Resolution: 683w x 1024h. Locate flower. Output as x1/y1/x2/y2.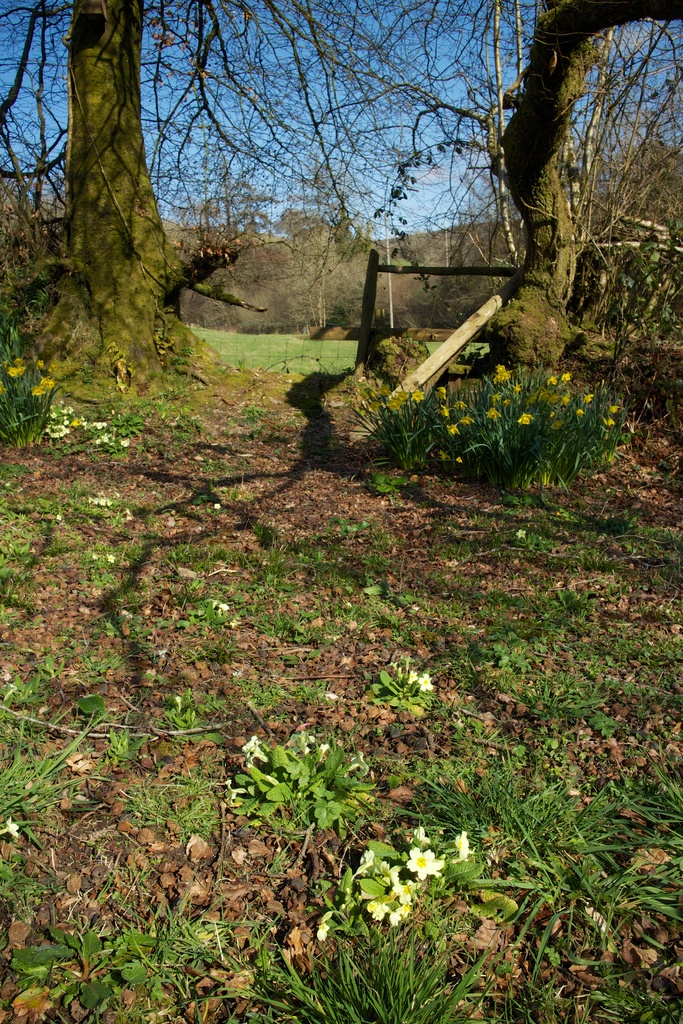
452/829/476/860.
